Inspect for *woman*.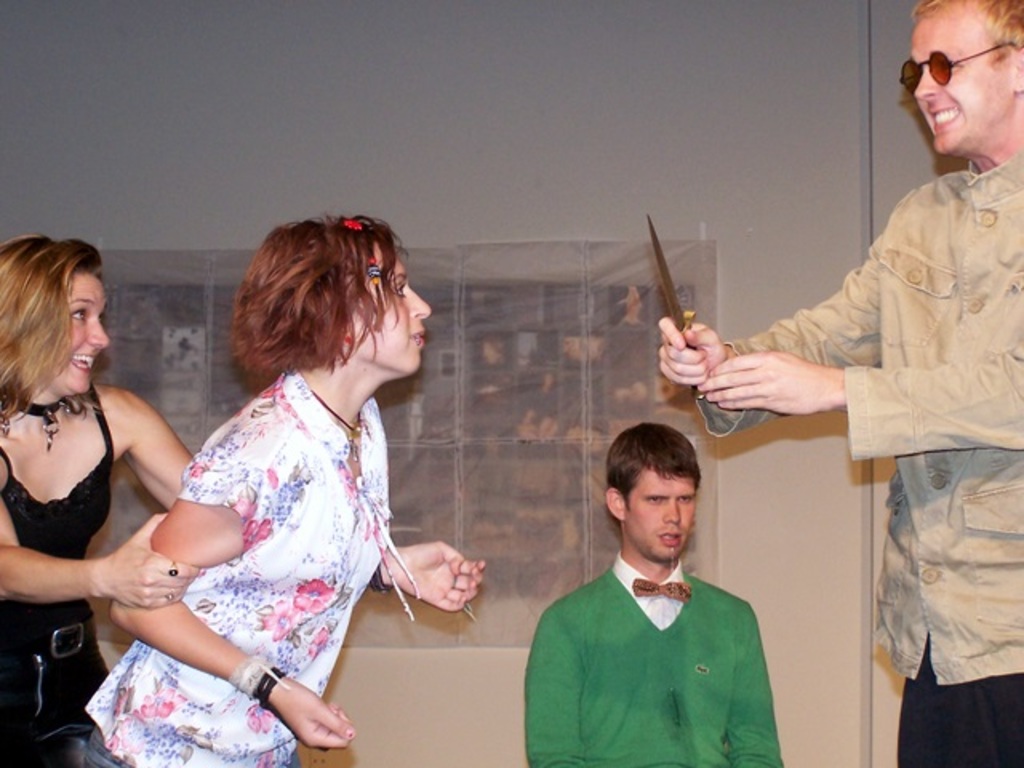
Inspection: (left=2, top=232, right=197, bottom=766).
